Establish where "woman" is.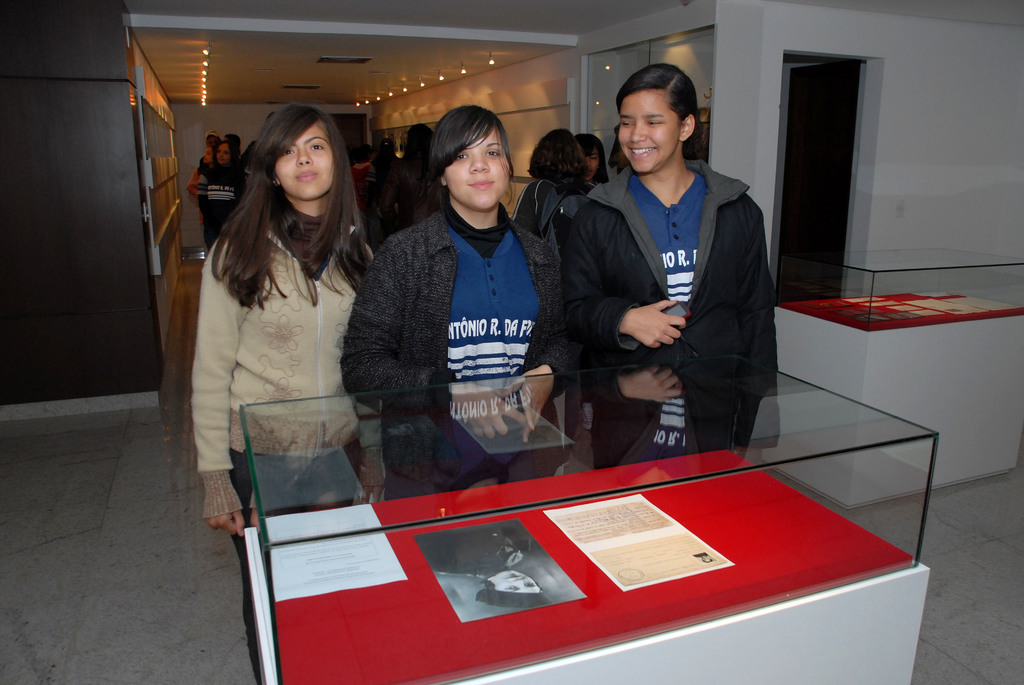
Established at locate(191, 136, 247, 246).
